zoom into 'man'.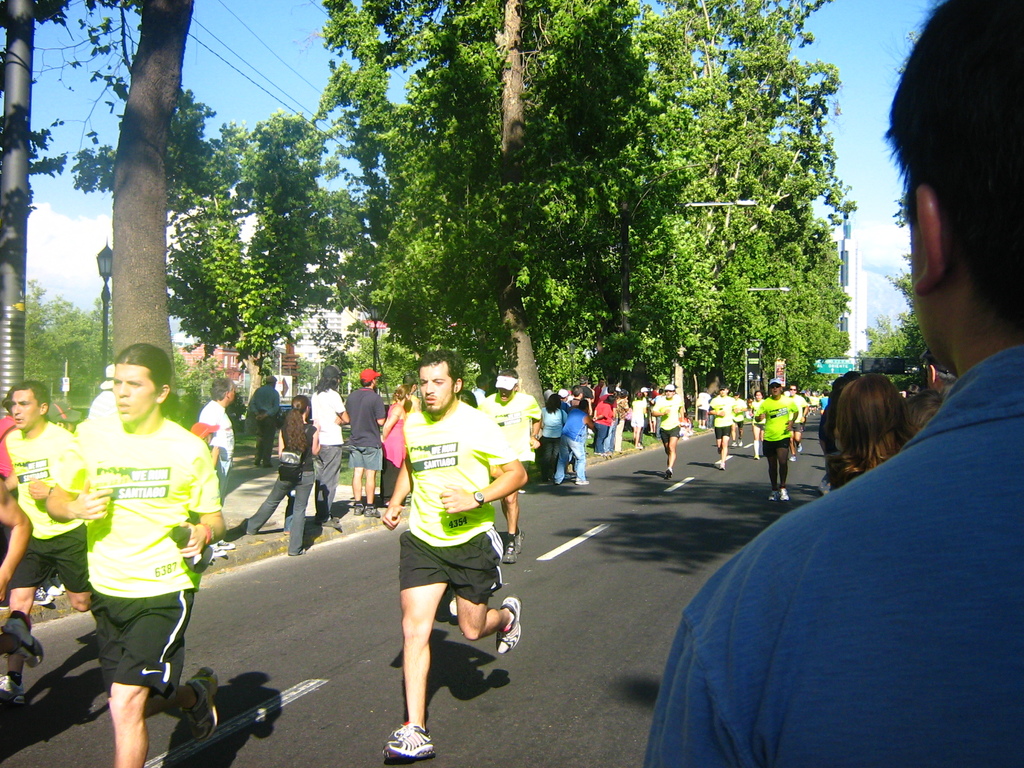
Zoom target: (x1=729, y1=397, x2=748, y2=445).
